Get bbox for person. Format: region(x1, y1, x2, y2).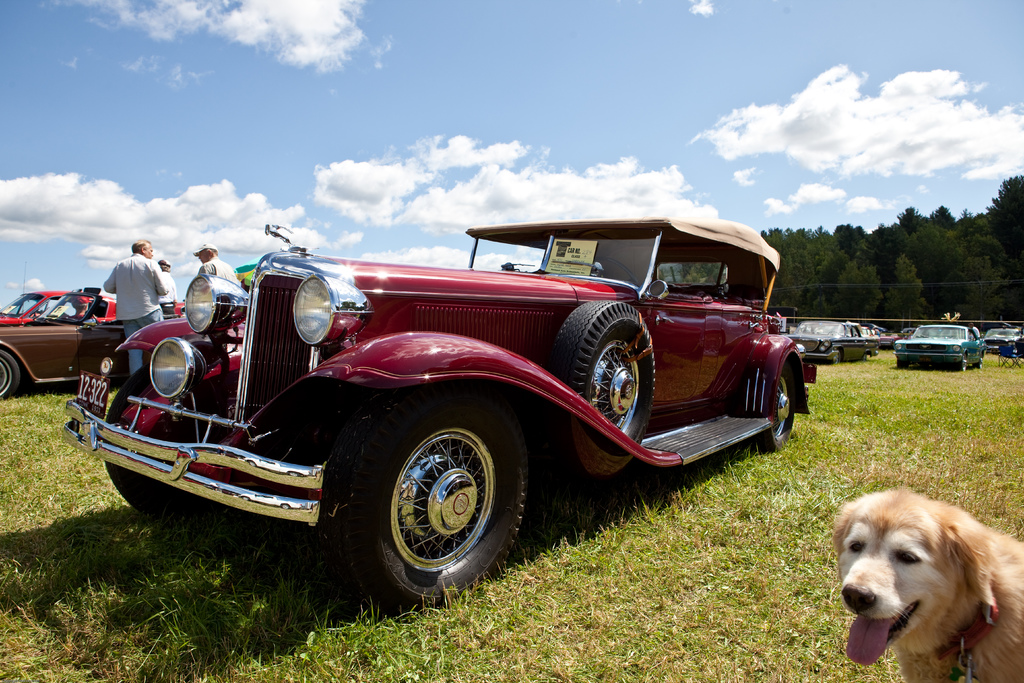
region(156, 258, 175, 315).
